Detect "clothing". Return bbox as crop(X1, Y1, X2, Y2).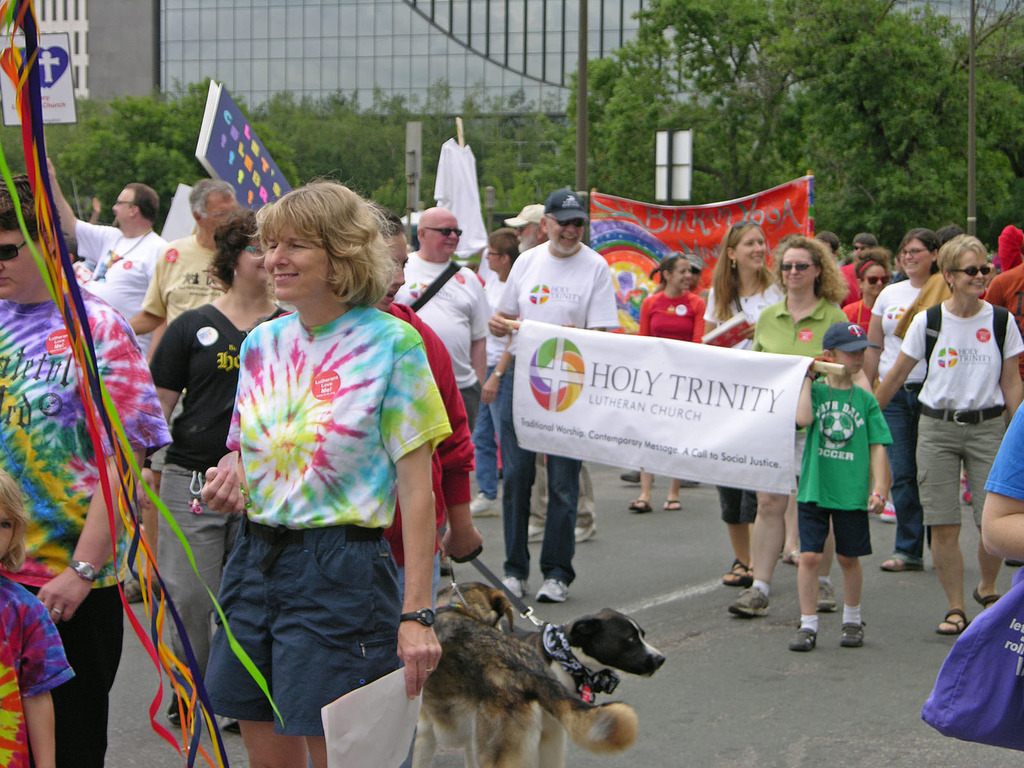
crop(396, 255, 489, 433).
